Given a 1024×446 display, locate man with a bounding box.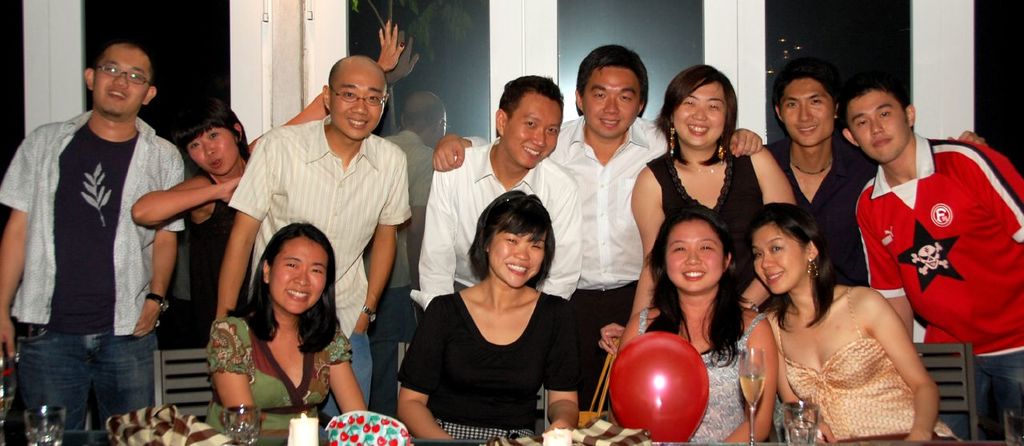
Located: [432,42,763,328].
